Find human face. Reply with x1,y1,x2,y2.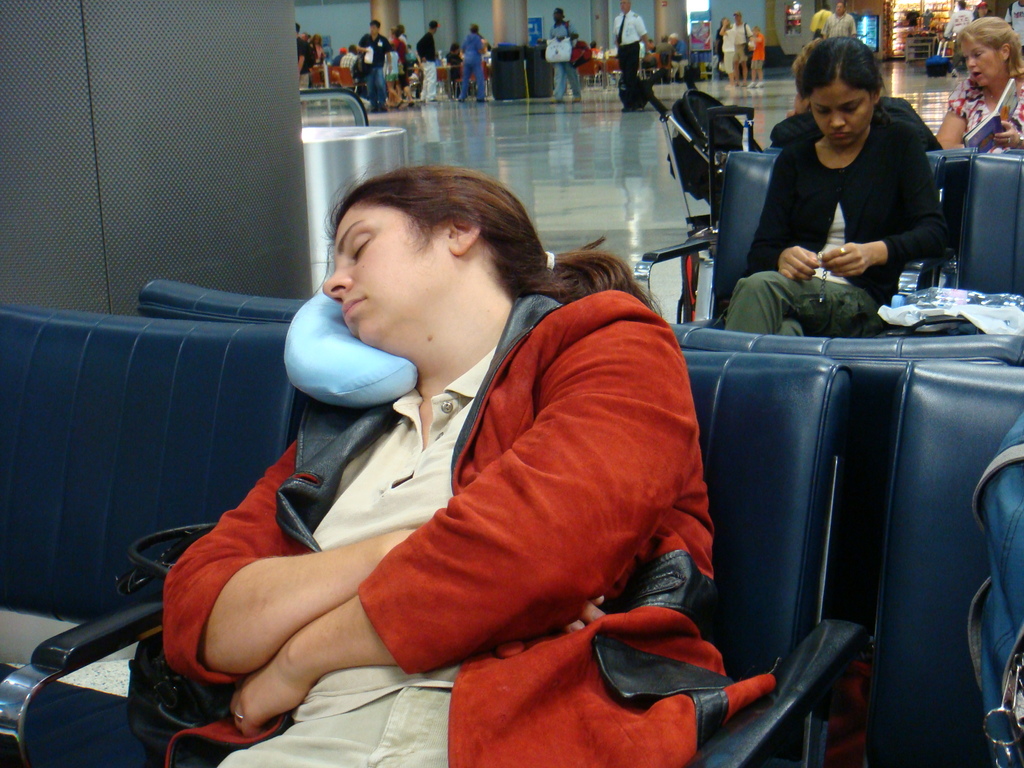
723,18,731,26.
